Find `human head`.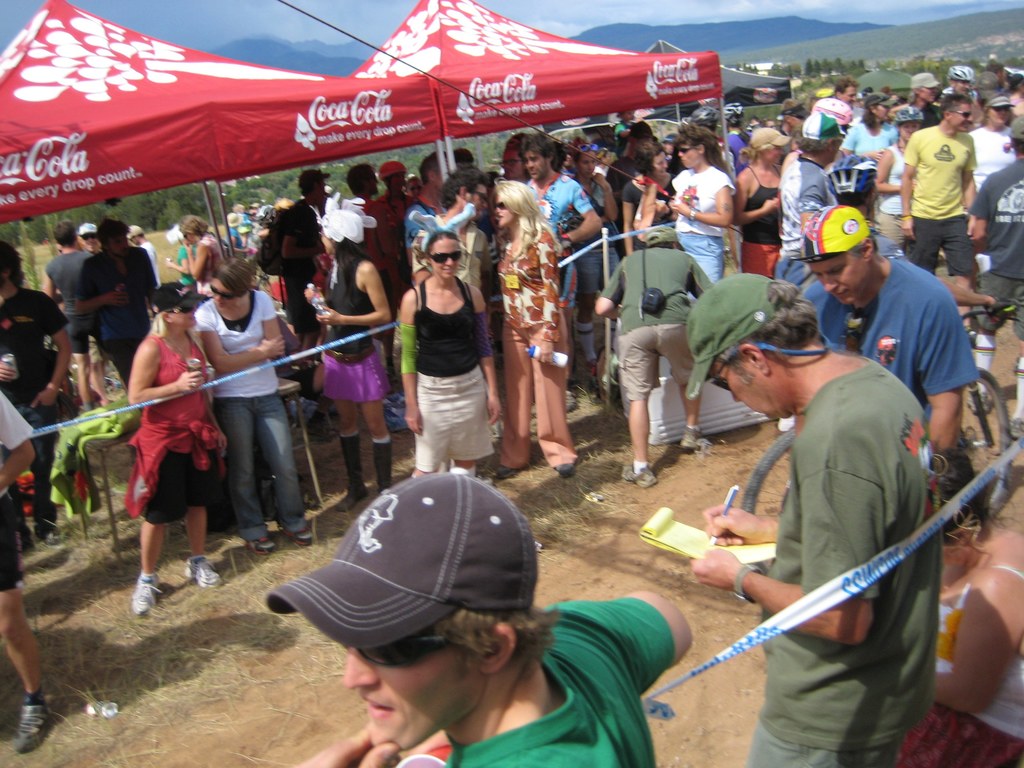
region(0, 240, 25, 291).
